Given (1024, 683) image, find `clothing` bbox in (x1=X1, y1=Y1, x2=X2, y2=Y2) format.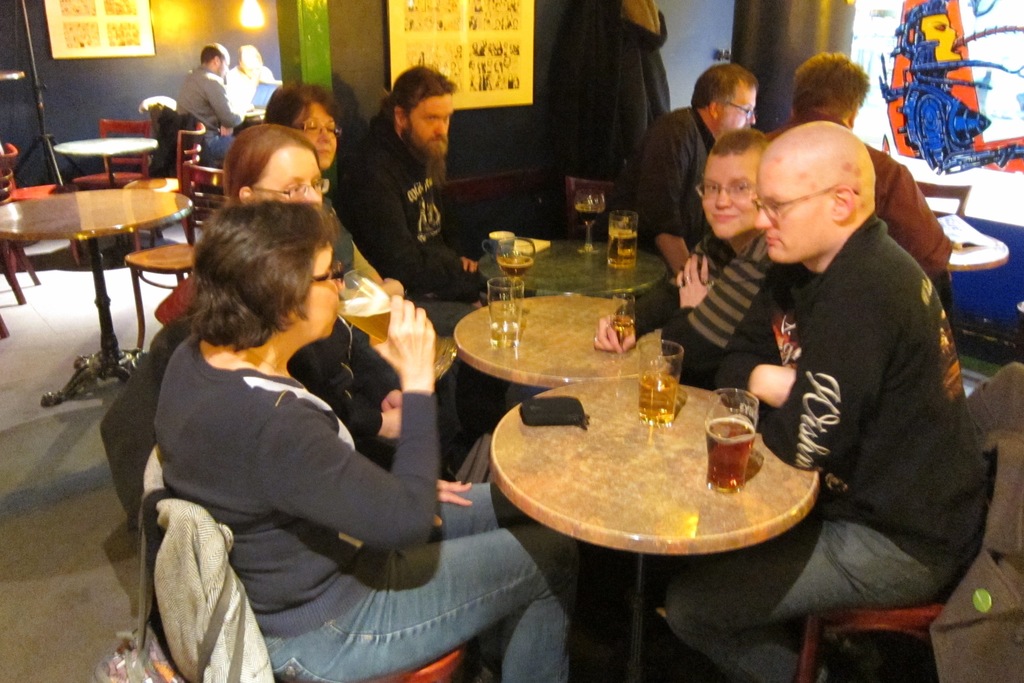
(x1=317, y1=184, x2=467, y2=343).
